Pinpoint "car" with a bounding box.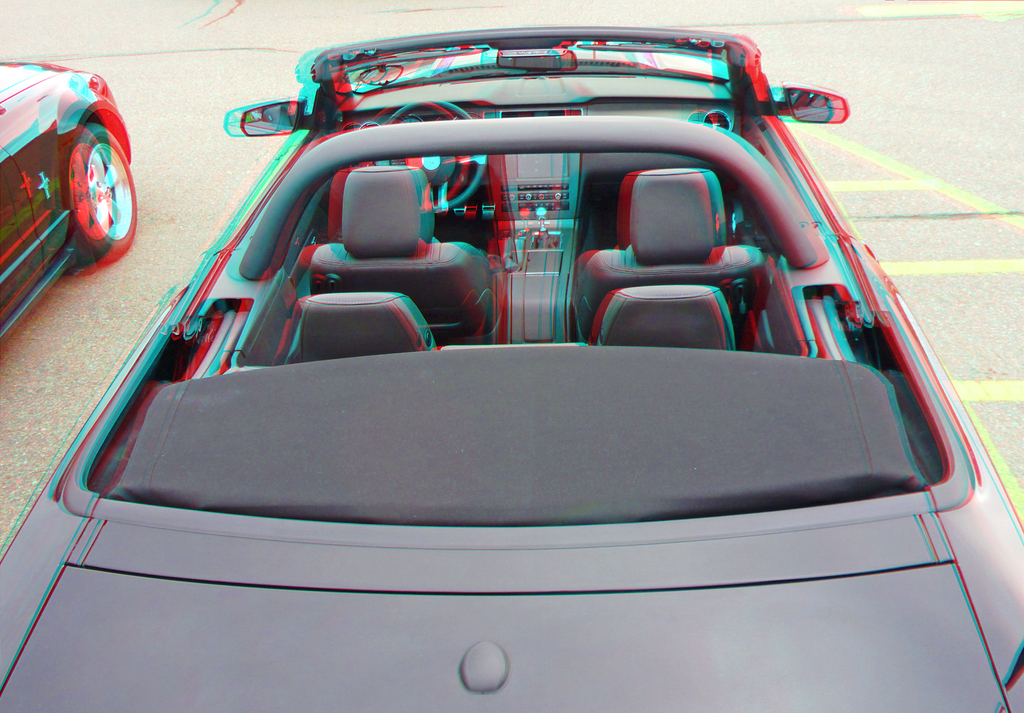
rect(0, 68, 136, 340).
